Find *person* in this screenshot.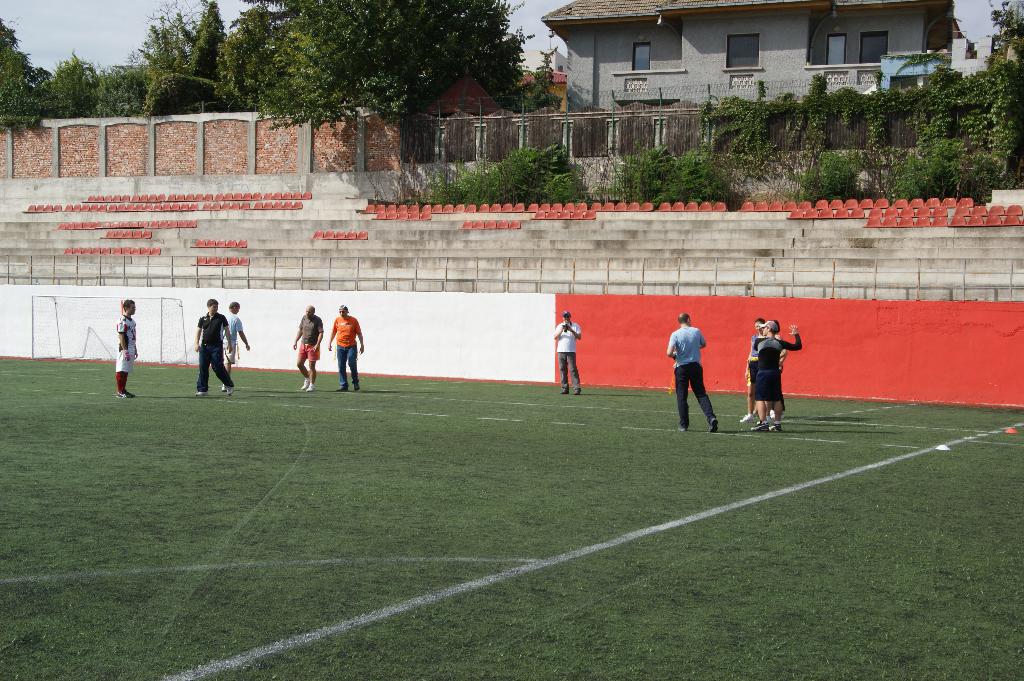
The bounding box for *person* is select_region(294, 307, 323, 389).
